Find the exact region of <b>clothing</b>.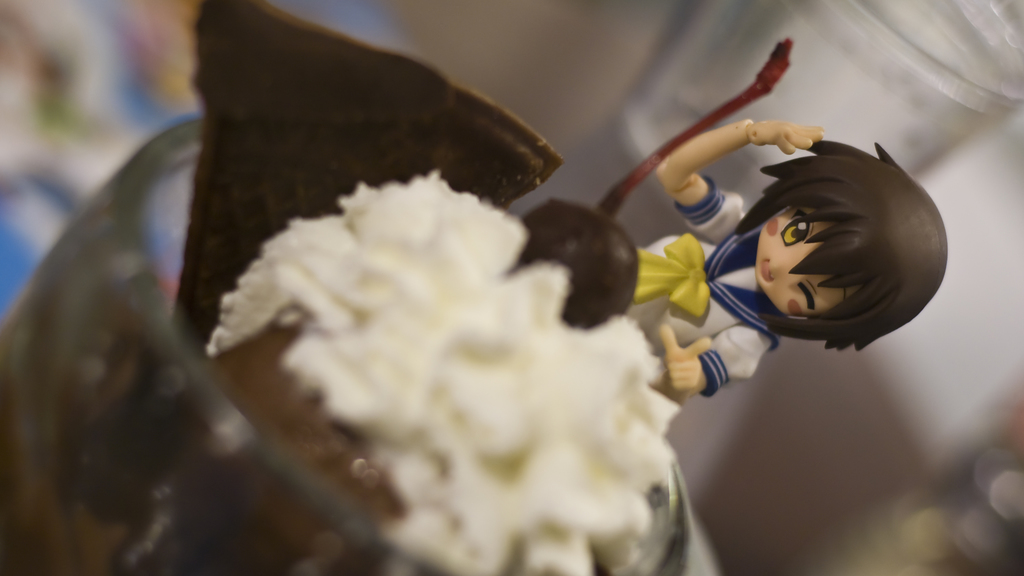
Exact region: left=617, top=177, right=754, bottom=395.
